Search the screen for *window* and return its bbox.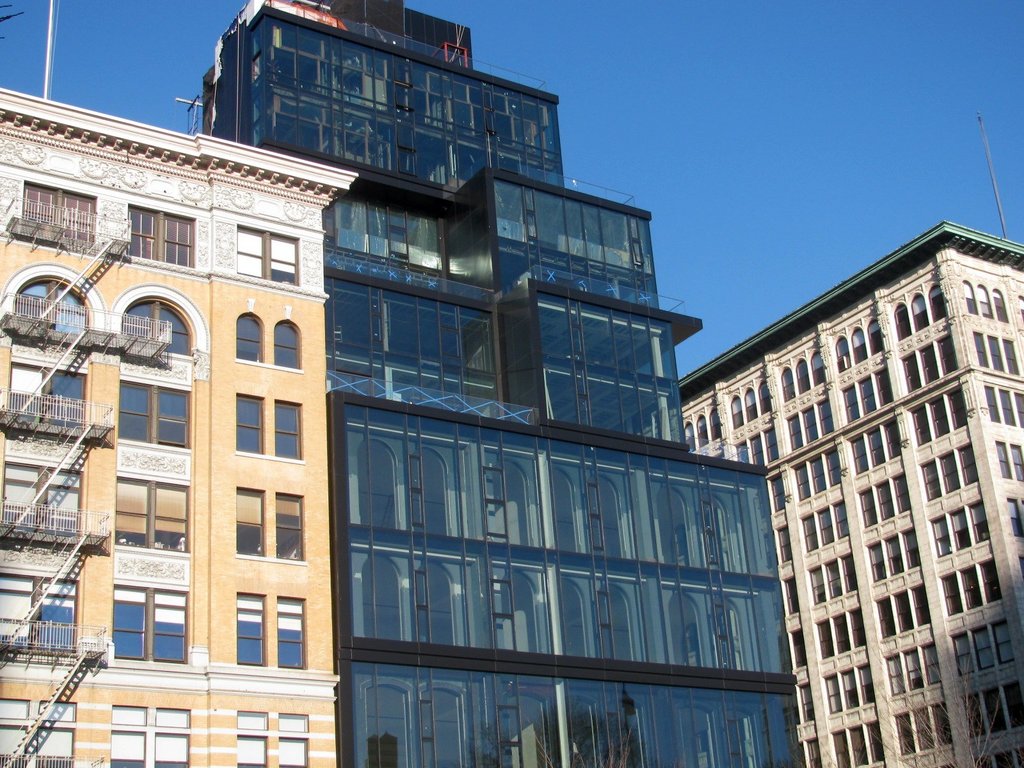
Found: 234/314/303/373.
